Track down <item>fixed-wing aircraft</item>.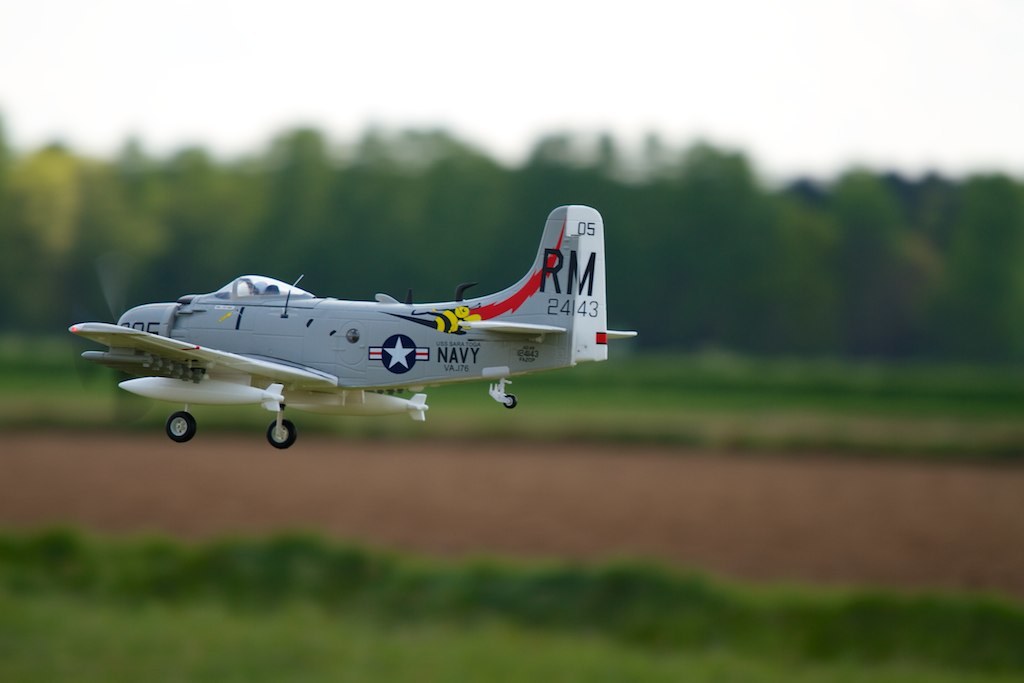
Tracked to select_region(70, 205, 636, 453).
